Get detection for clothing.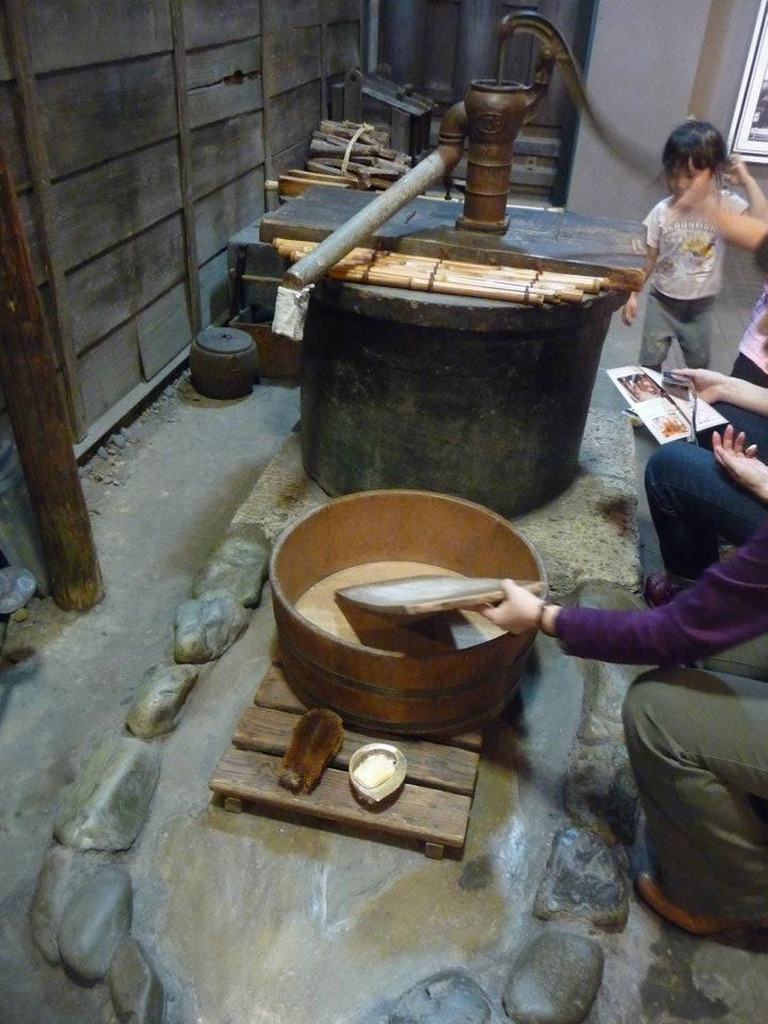
Detection: <bbox>552, 536, 767, 906</bbox>.
